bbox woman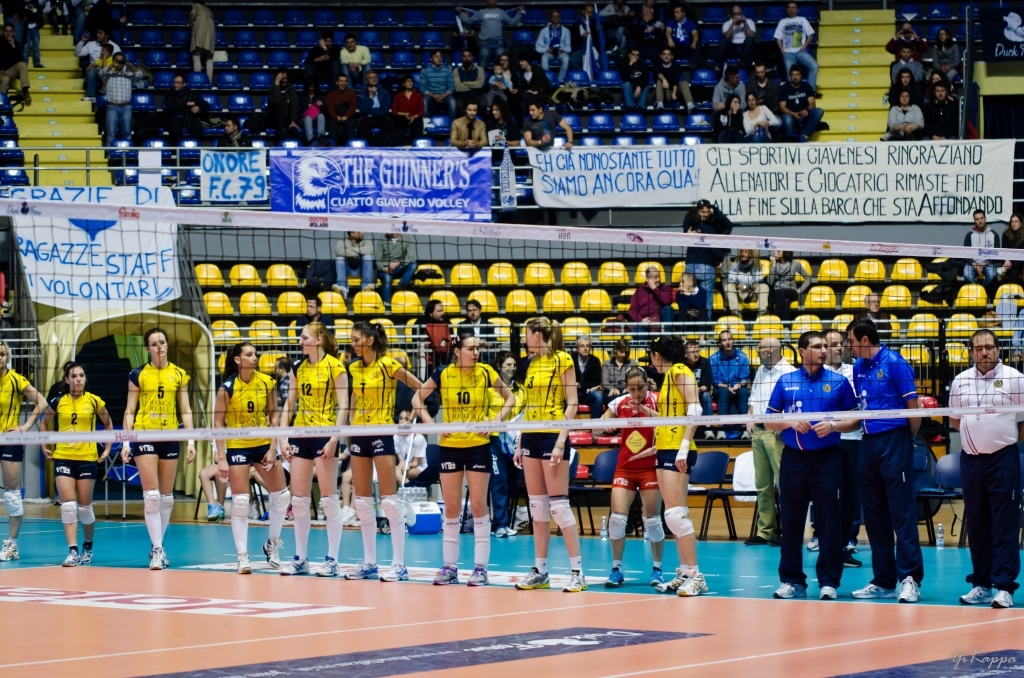
(left=410, top=332, right=519, bottom=589)
